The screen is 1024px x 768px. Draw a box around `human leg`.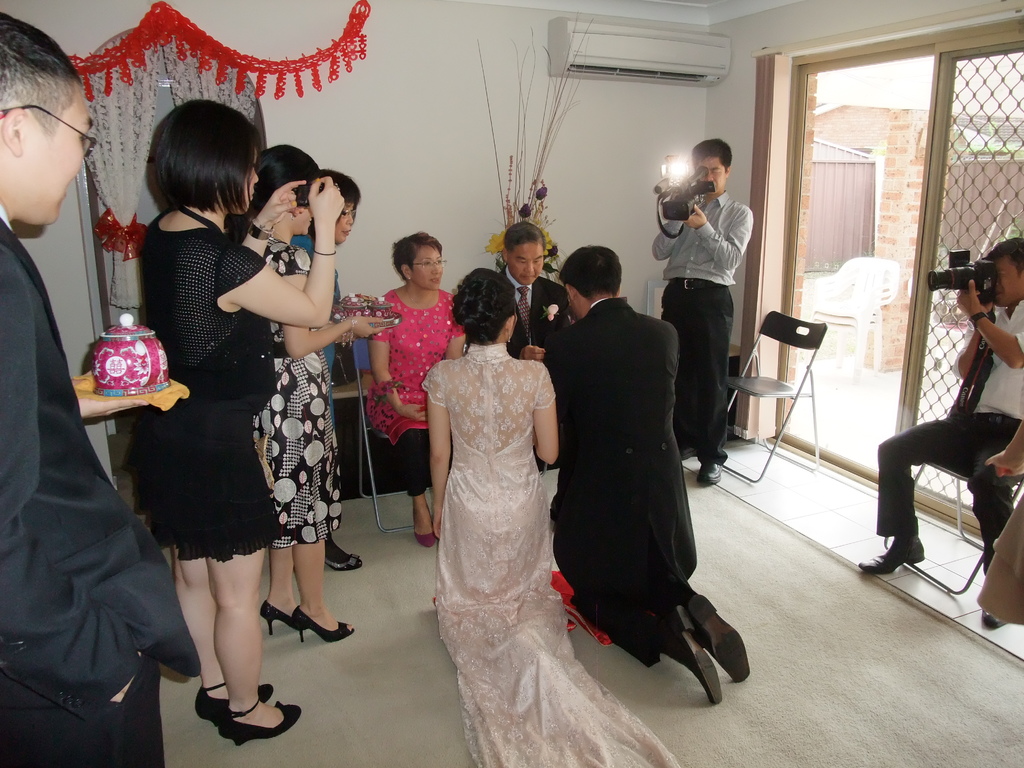
region(968, 413, 1023, 628).
